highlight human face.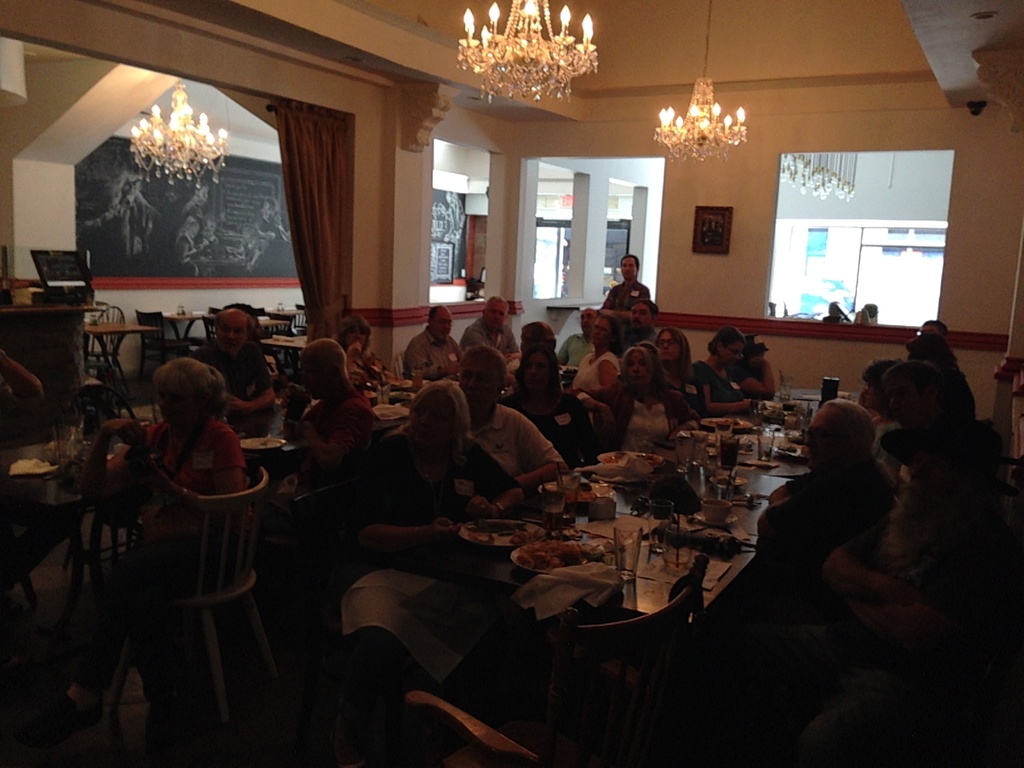
Highlighted region: x1=628 y1=304 x2=650 y2=329.
